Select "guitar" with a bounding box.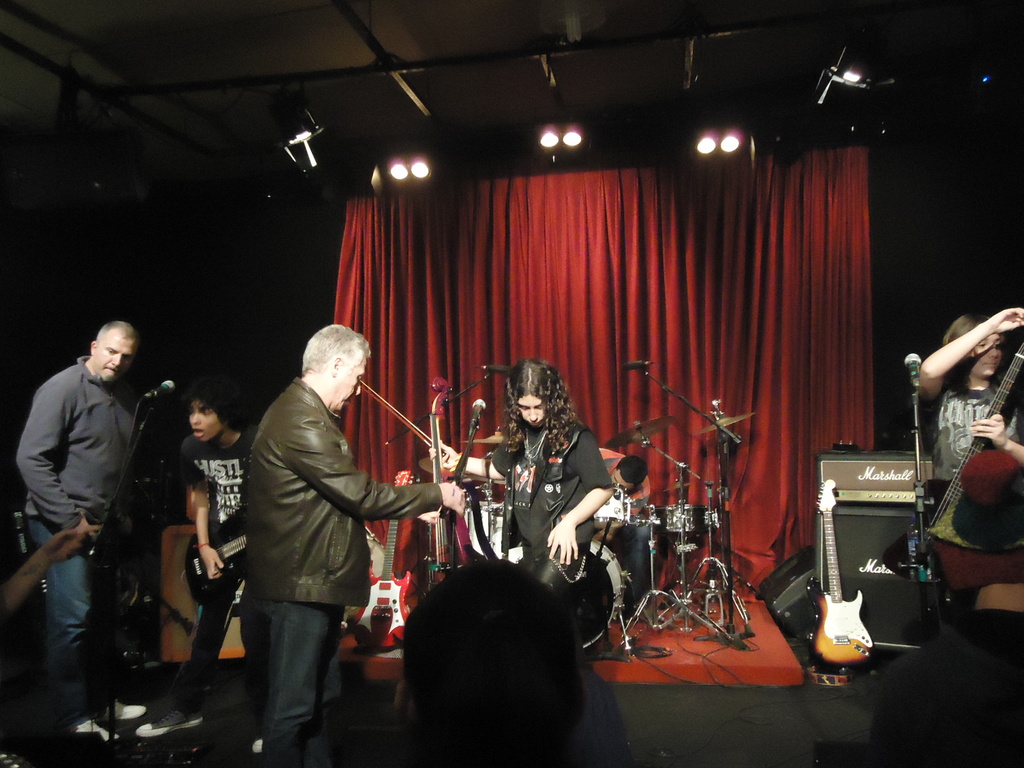
bbox=[179, 506, 278, 611].
